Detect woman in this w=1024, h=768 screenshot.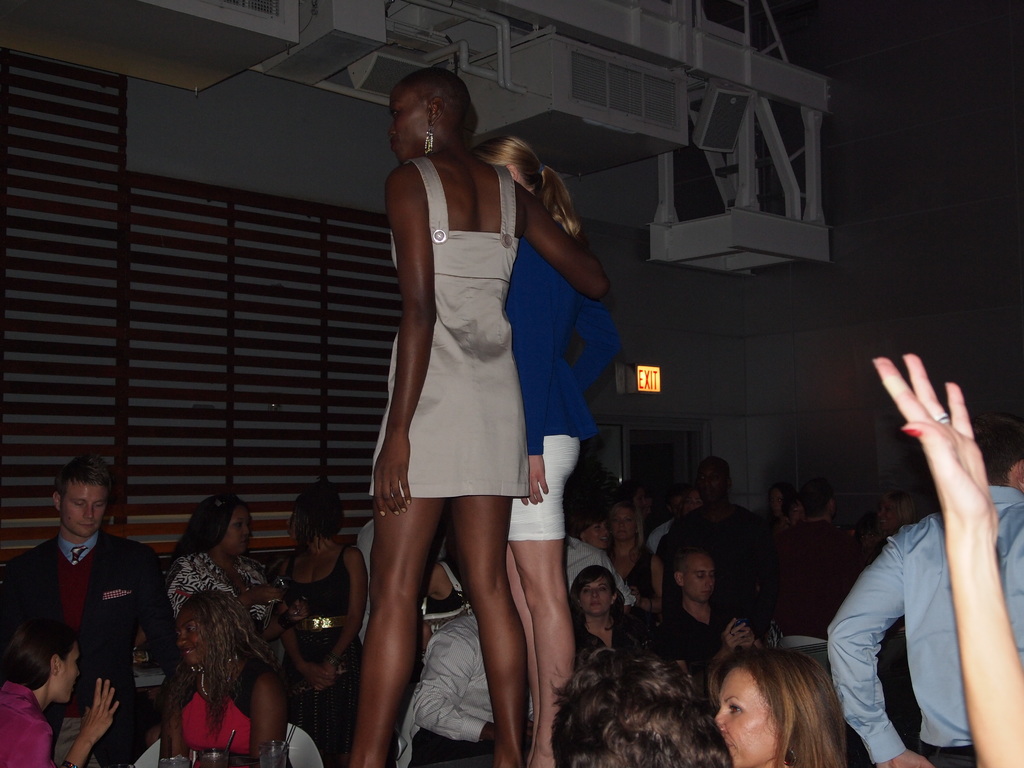
Detection: box(155, 588, 290, 767).
